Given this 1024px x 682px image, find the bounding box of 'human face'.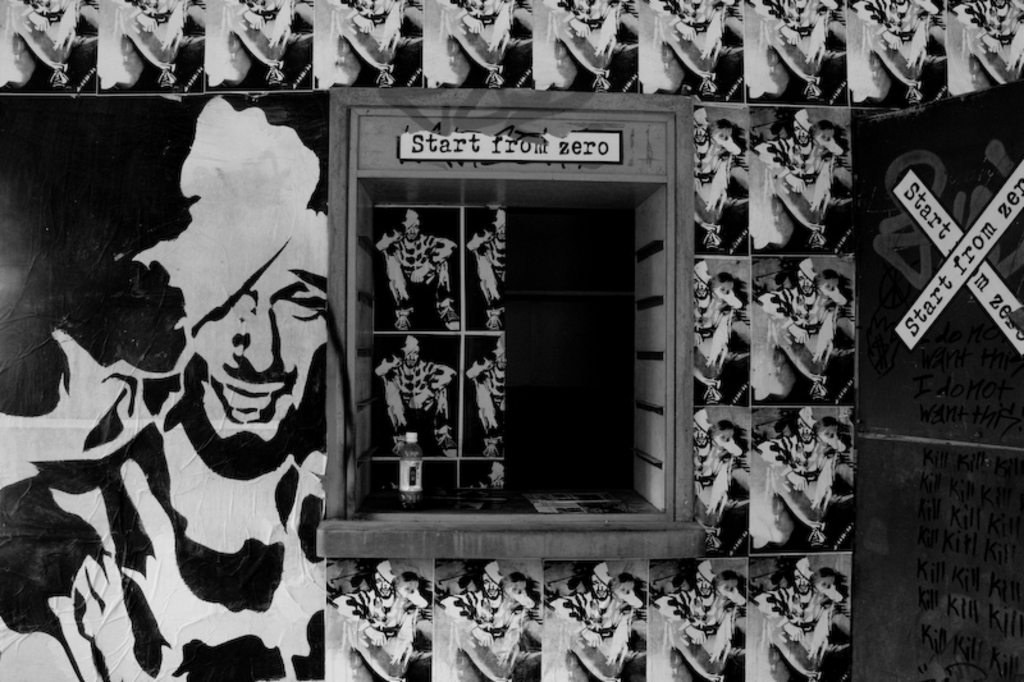
Rect(184, 264, 334, 439).
